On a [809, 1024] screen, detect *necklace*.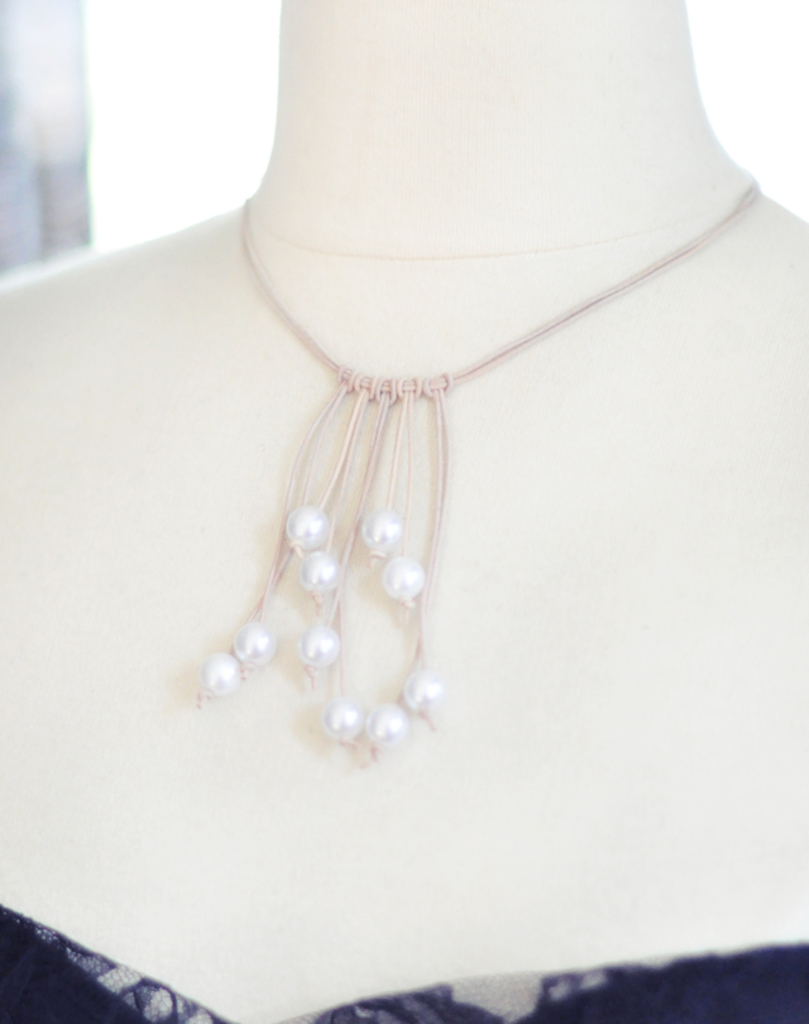
Rect(240, 180, 762, 756).
